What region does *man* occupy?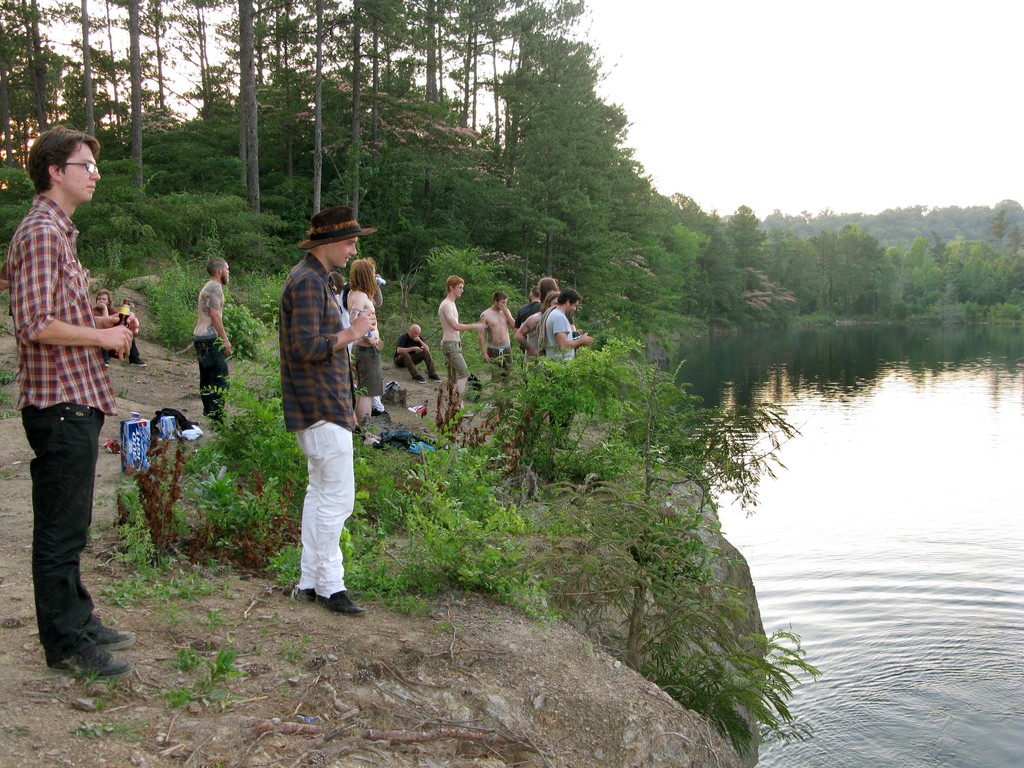
[392,324,444,381].
